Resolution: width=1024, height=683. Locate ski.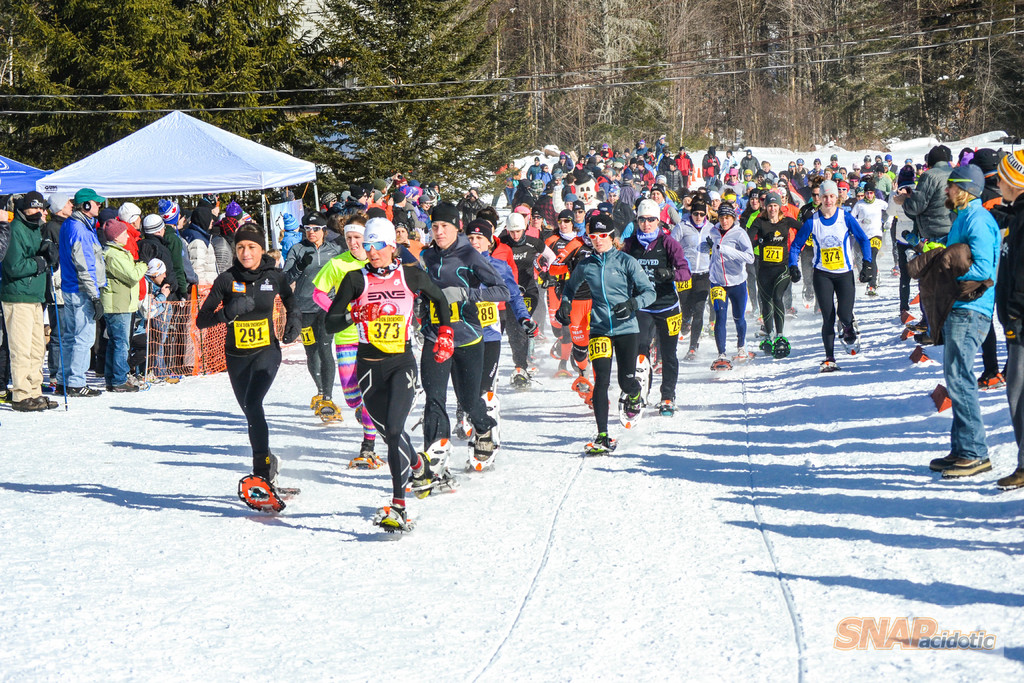
526, 358, 542, 378.
